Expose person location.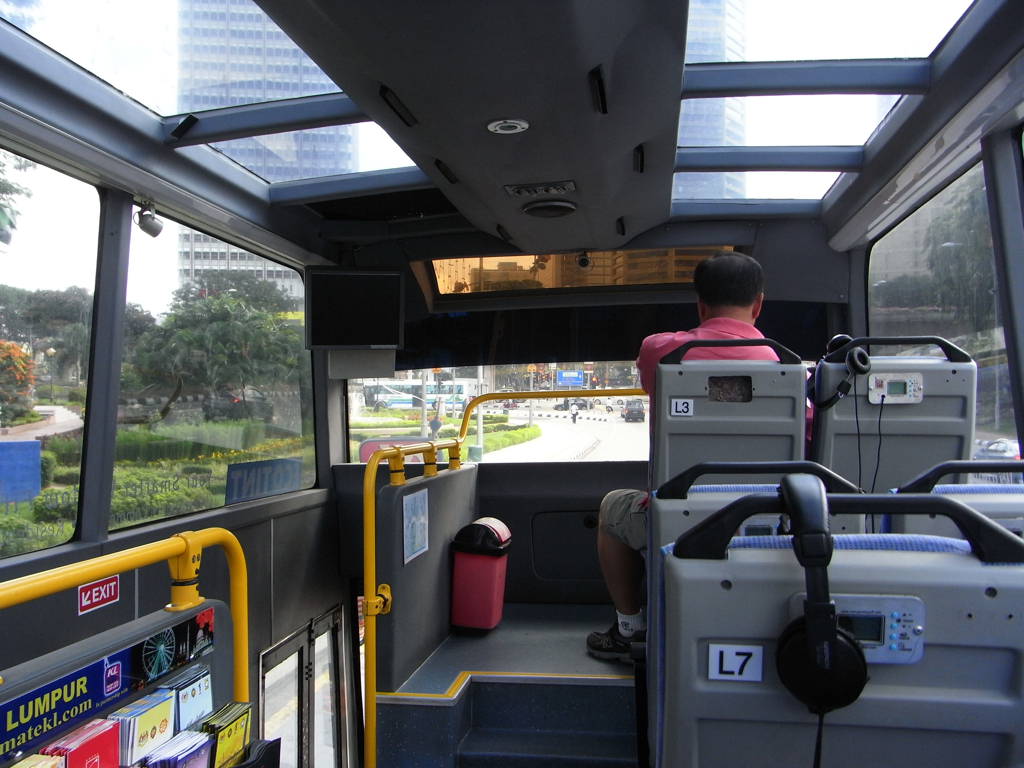
Exposed at (left=605, top=395, right=616, bottom=410).
